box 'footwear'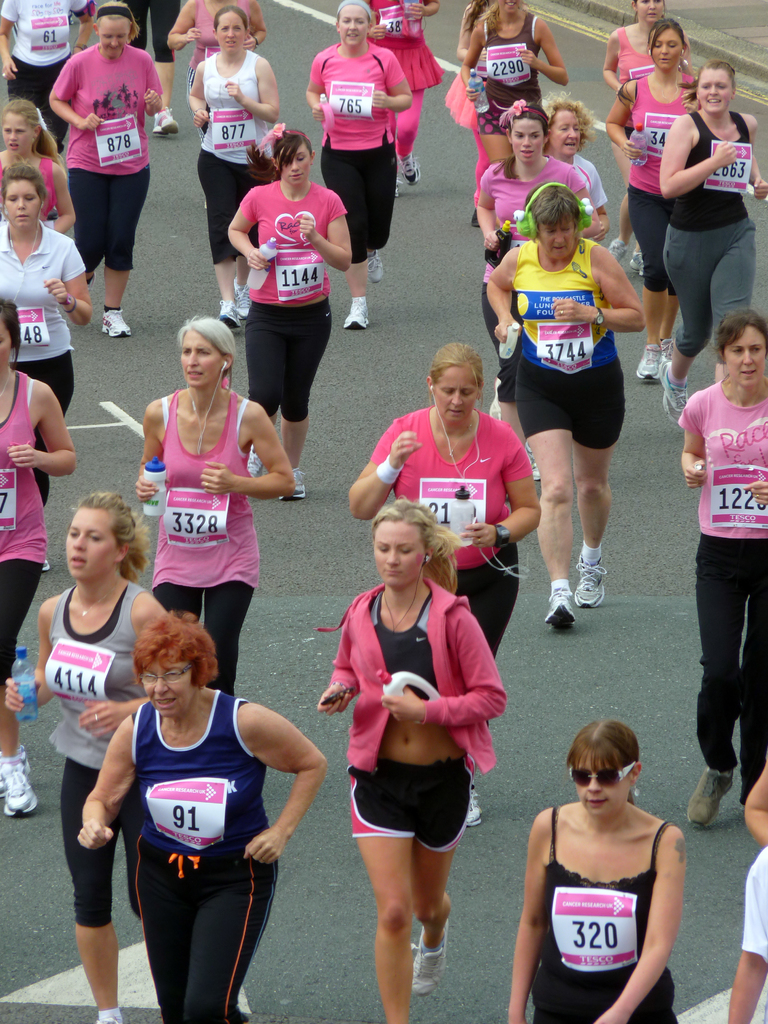
[410, 918, 451, 995]
